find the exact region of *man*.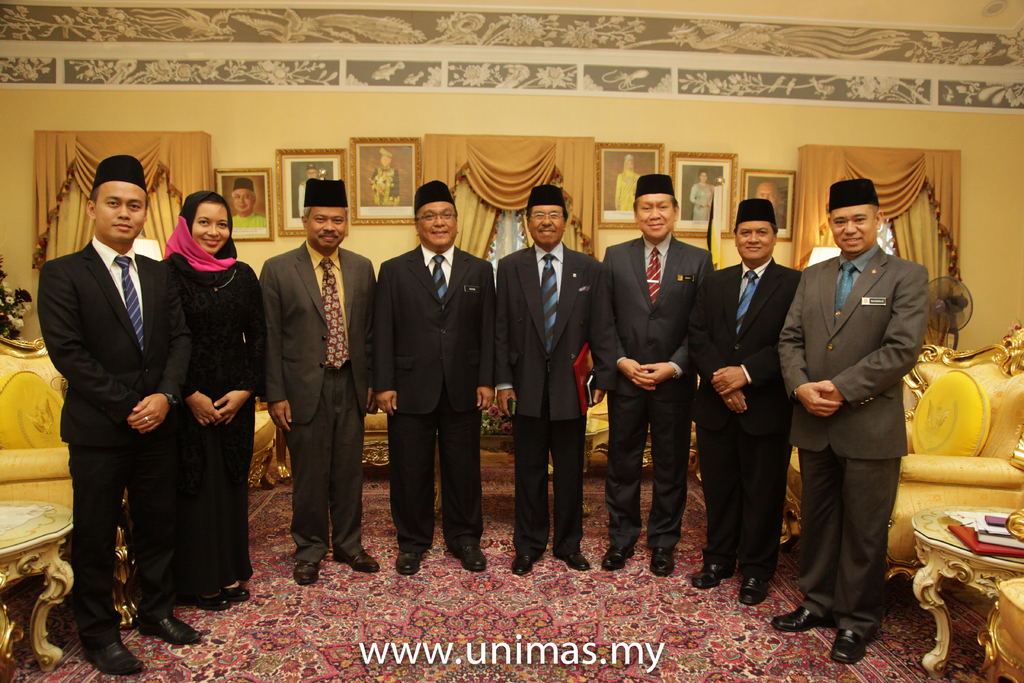
Exact region: 370,181,501,576.
